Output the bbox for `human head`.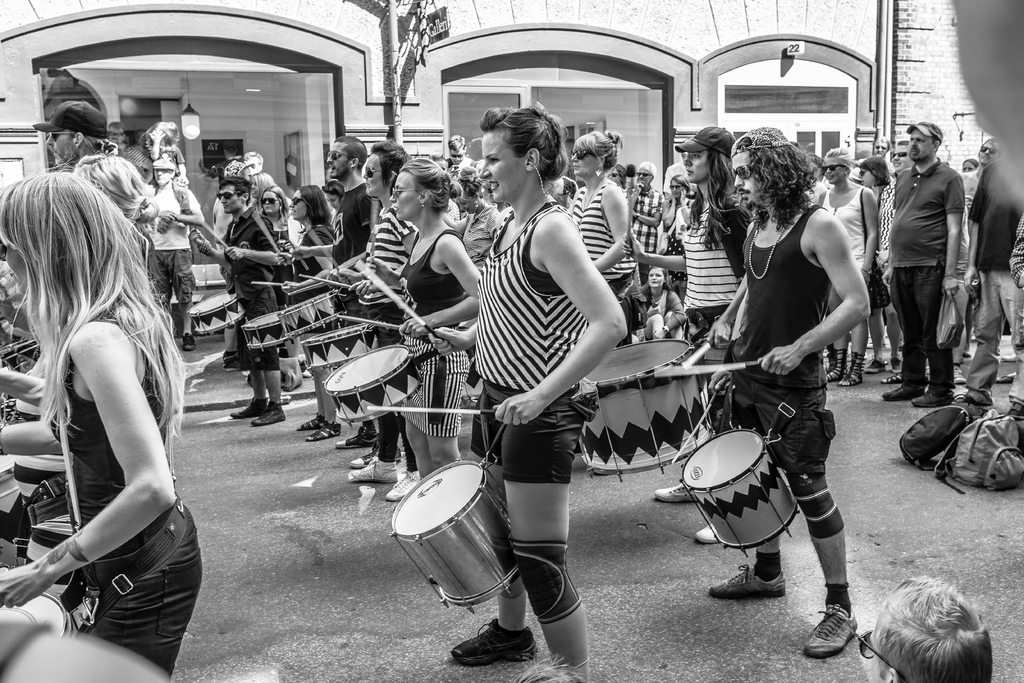
<box>666,172,691,198</box>.
